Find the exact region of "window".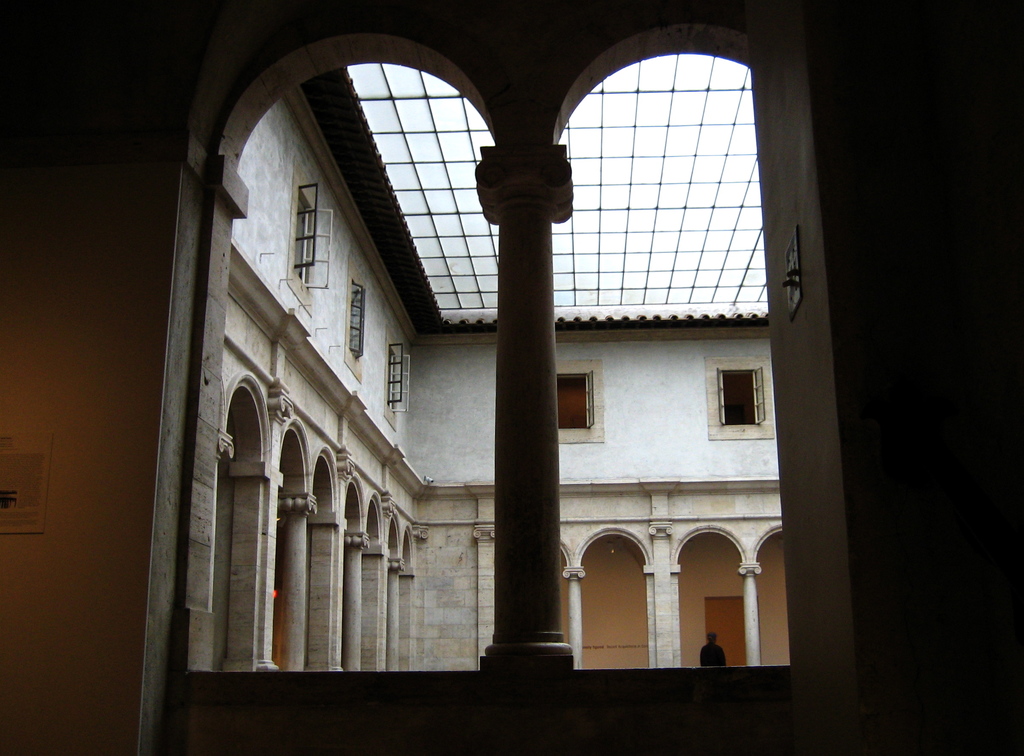
Exact region: {"left": 285, "top": 161, "right": 335, "bottom": 319}.
